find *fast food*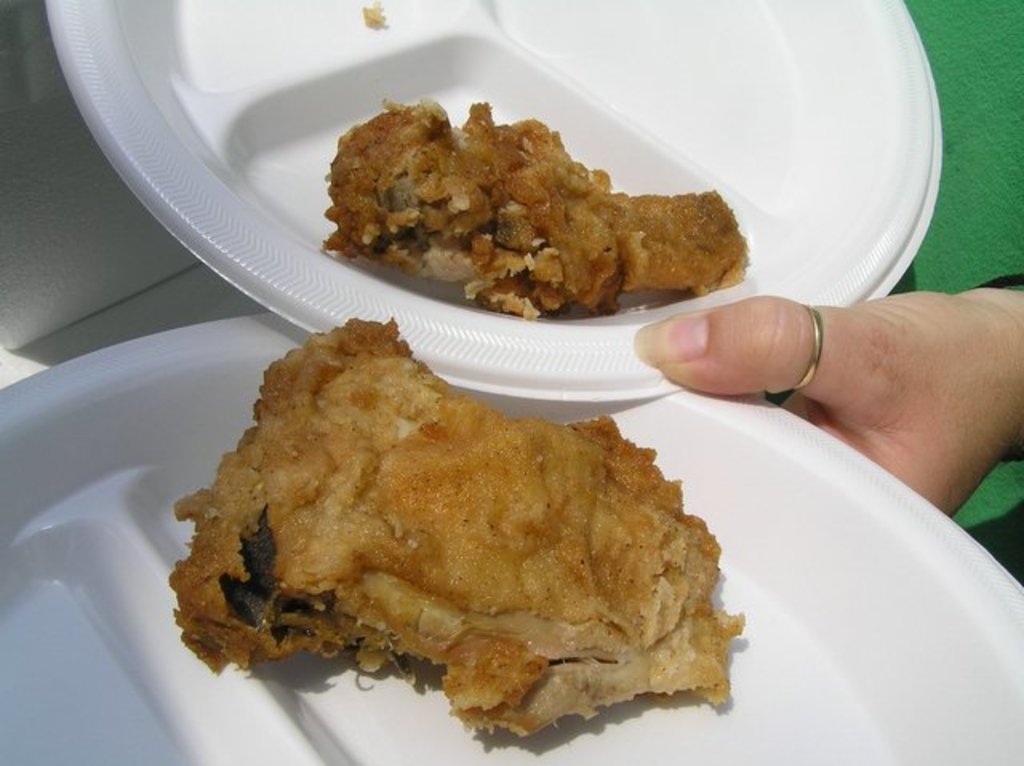
bbox(325, 99, 758, 321)
